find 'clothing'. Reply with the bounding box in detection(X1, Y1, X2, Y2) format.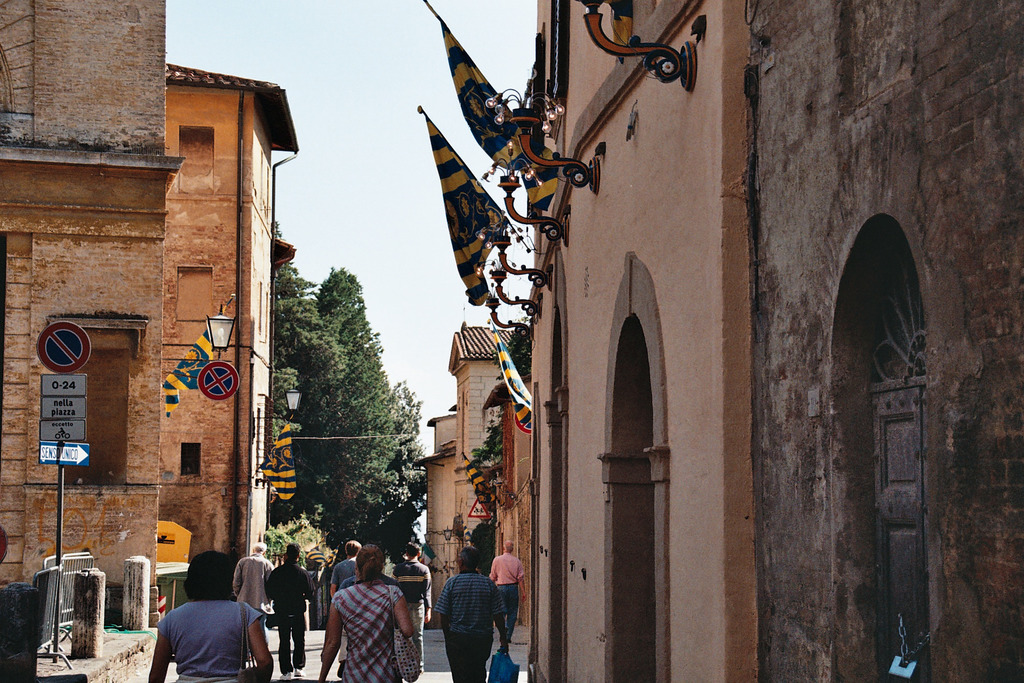
detection(329, 553, 359, 597).
